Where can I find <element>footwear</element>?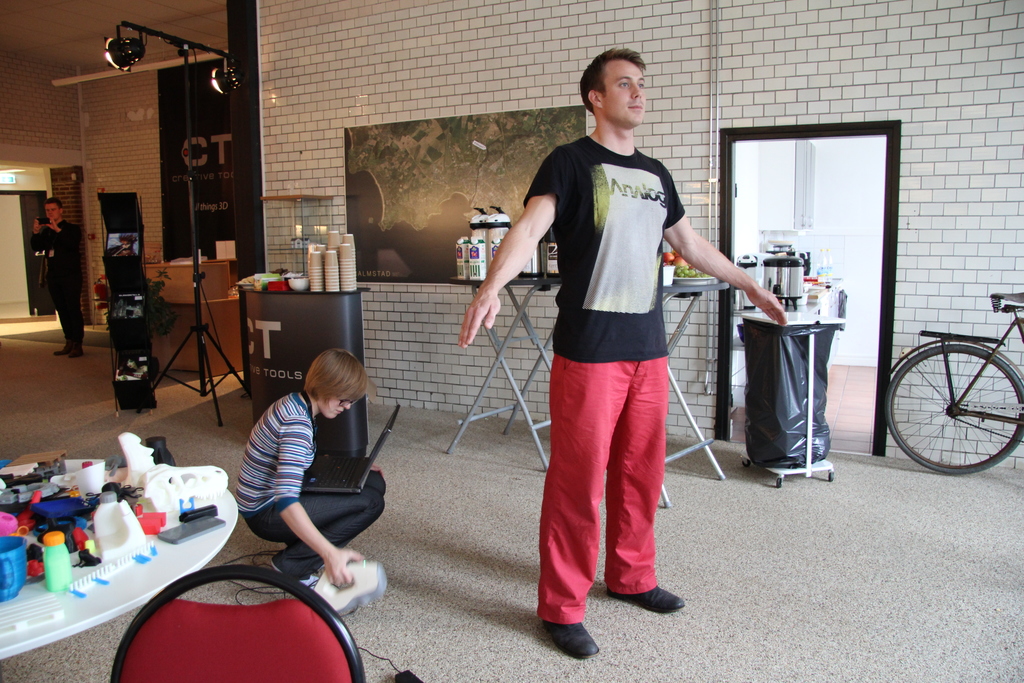
You can find it at x1=71 y1=341 x2=86 y2=357.
